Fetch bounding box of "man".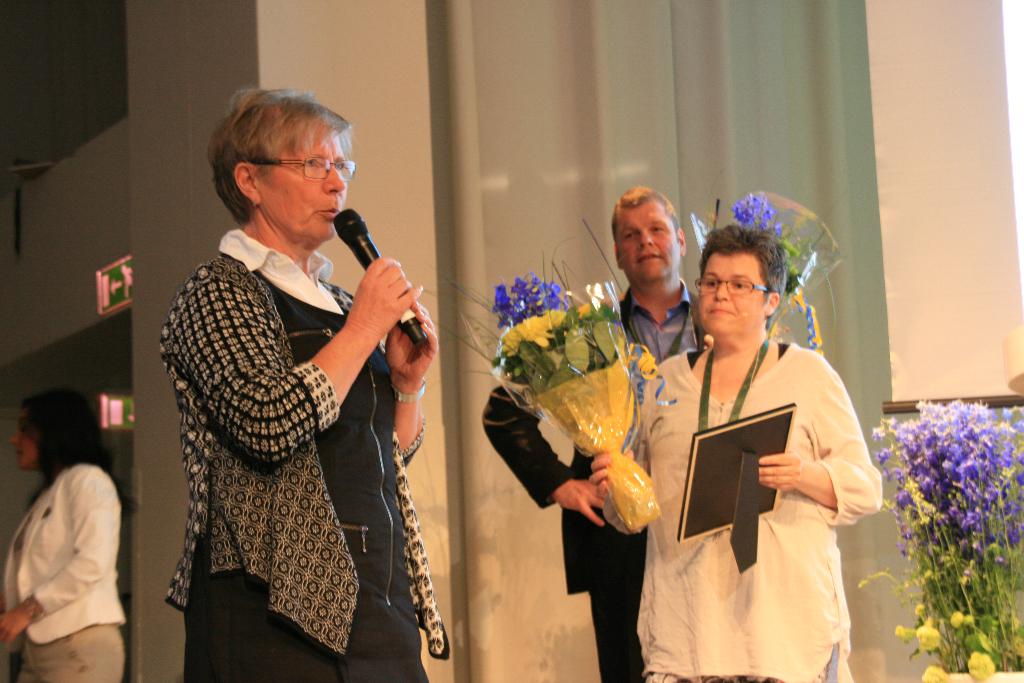
Bbox: select_region(482, 185, 710, 682).
